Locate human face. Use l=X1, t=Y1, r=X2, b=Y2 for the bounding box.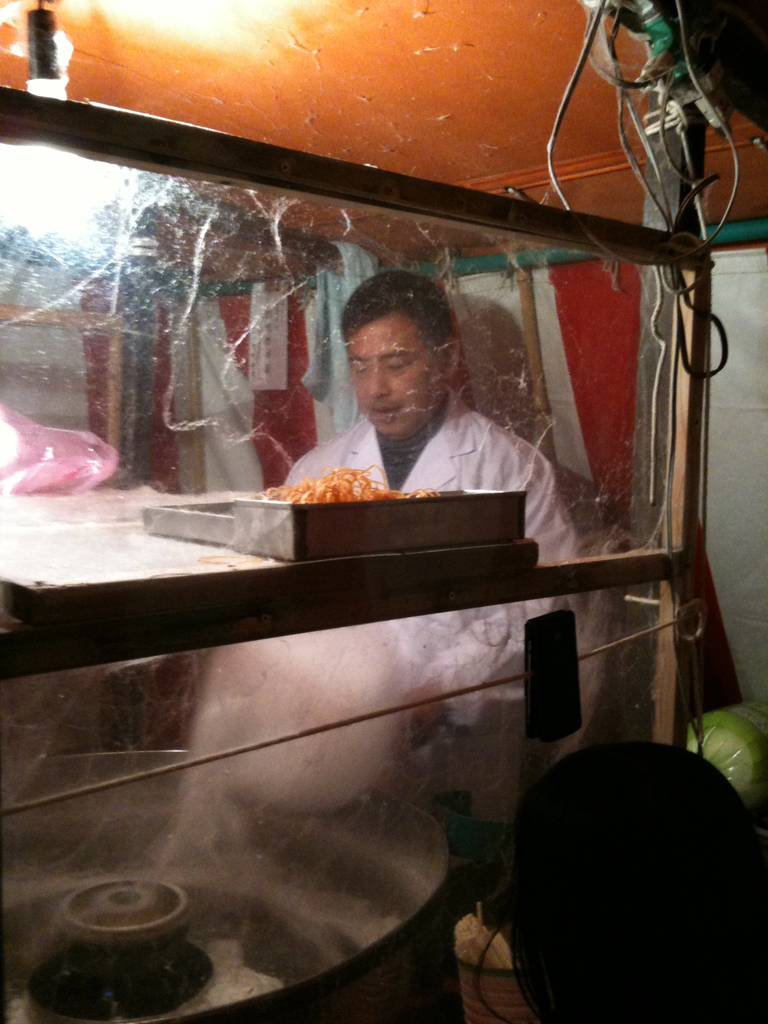
l=348, t=318, r=437, b=438.
